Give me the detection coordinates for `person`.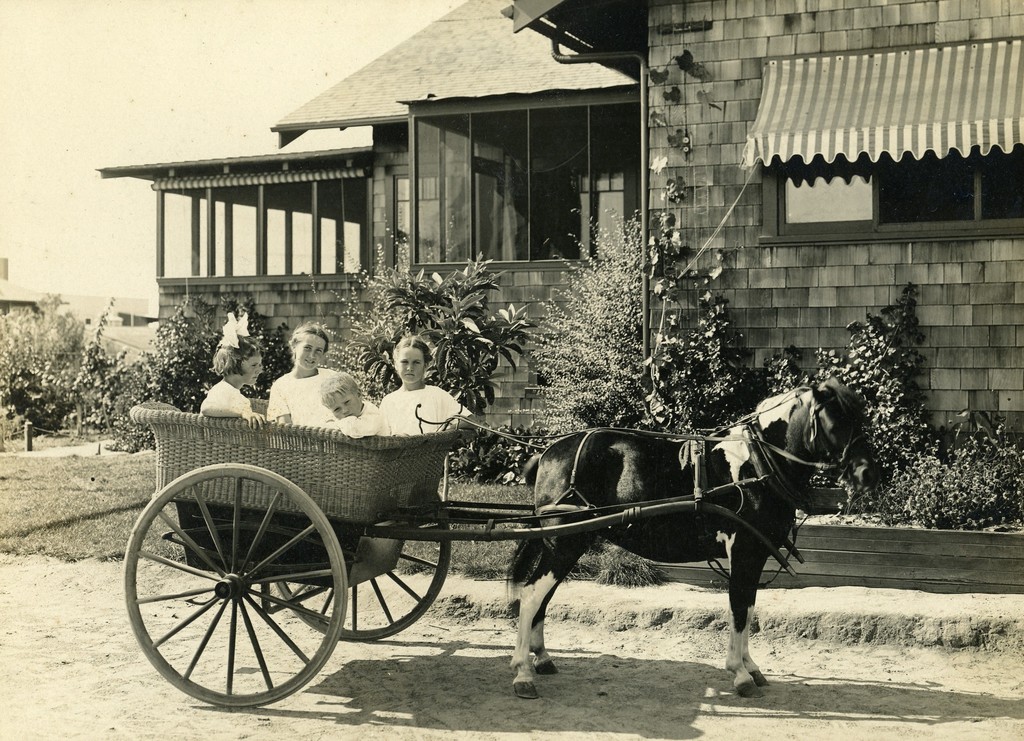
[x1=377, y1=335, x2=471, y2=439].
